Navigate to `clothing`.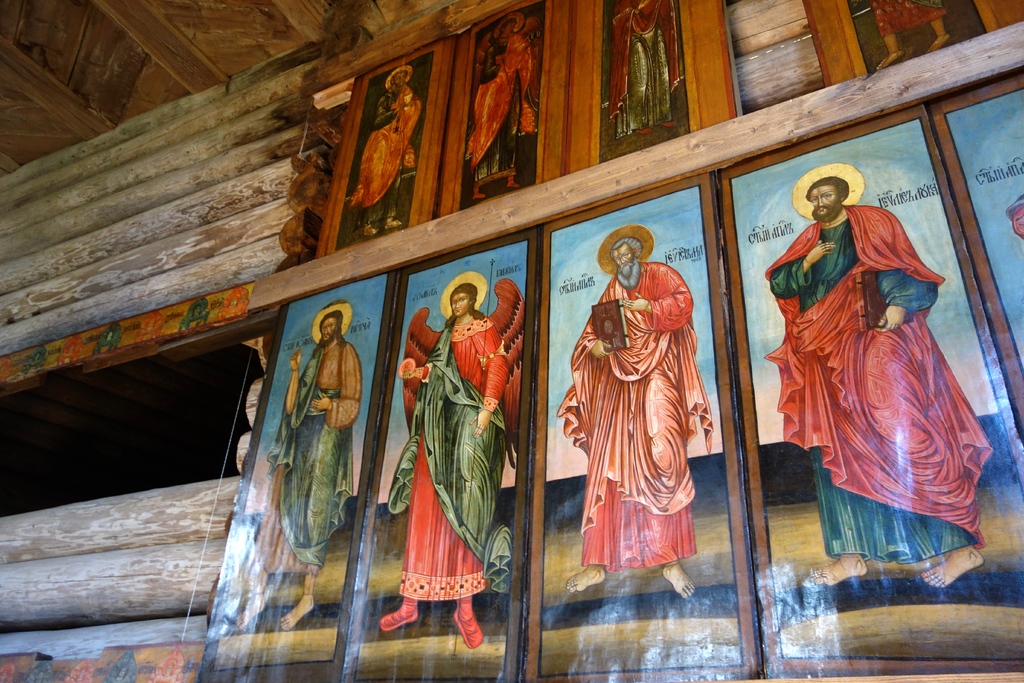
Navigation target: pyautogui.locateOnScreen(401, 320, 509, 598).
